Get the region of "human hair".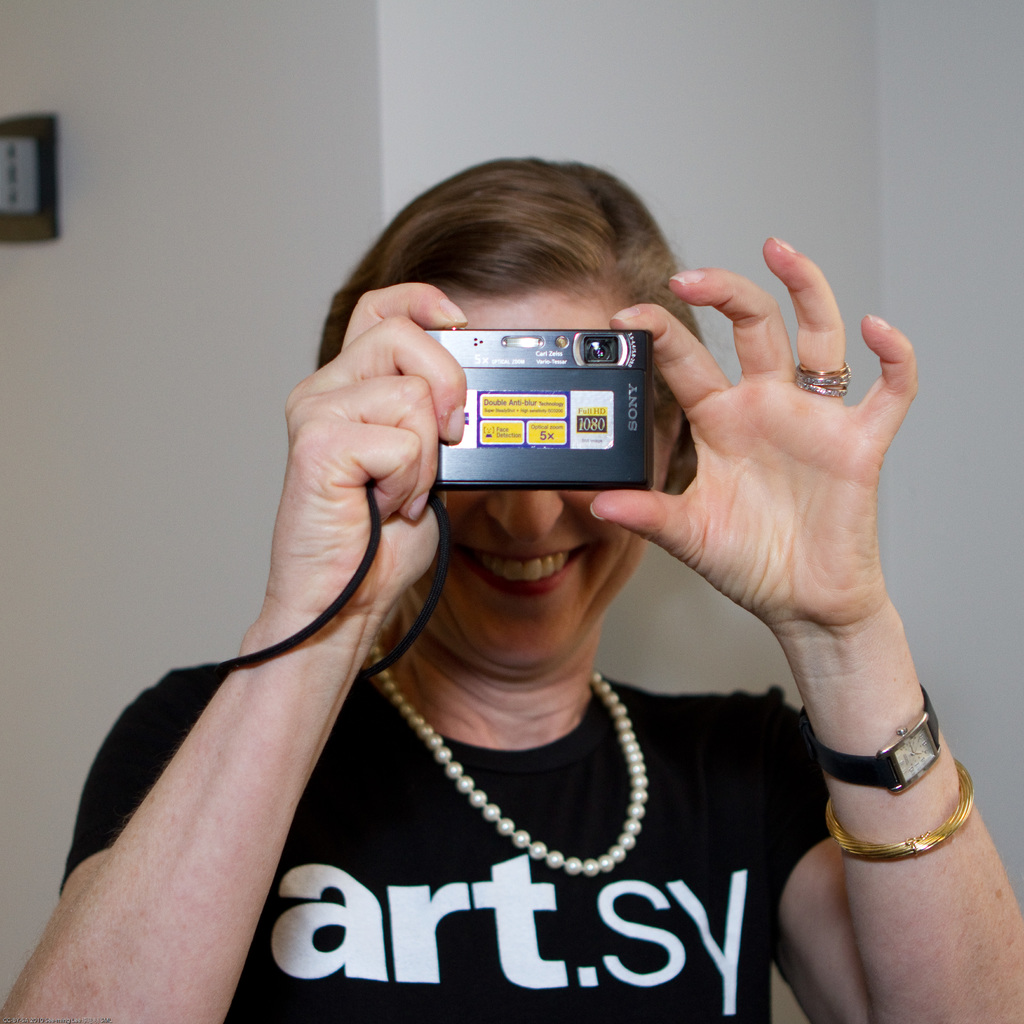
x1=320, y1=152, x2=717, y2=493.
